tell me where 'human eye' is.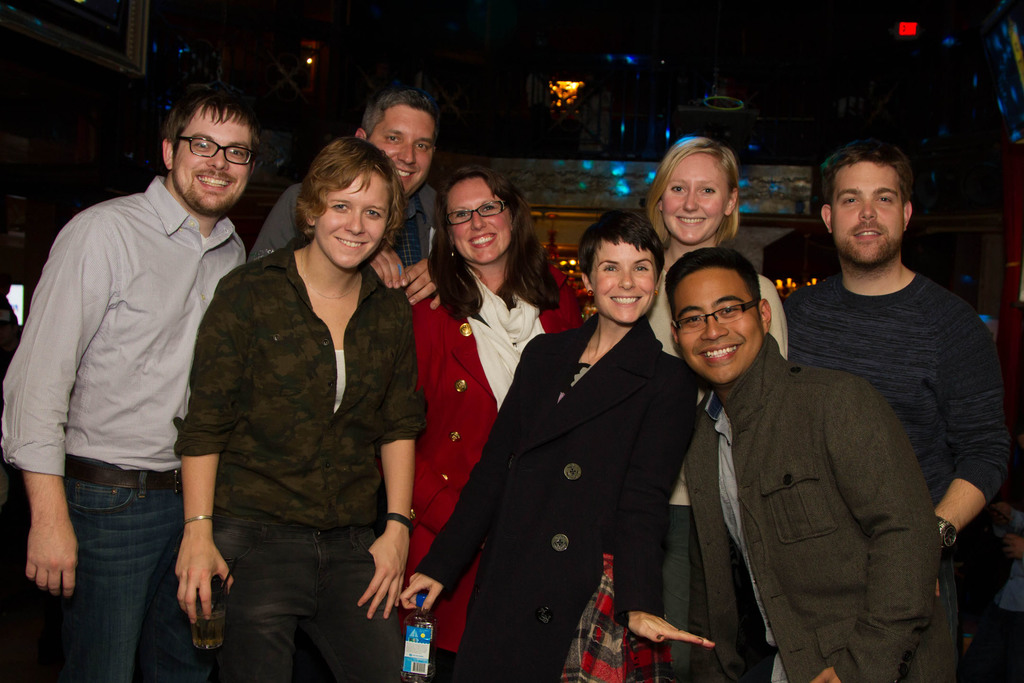
'human eye' is at [332, 199, 349, 215].
